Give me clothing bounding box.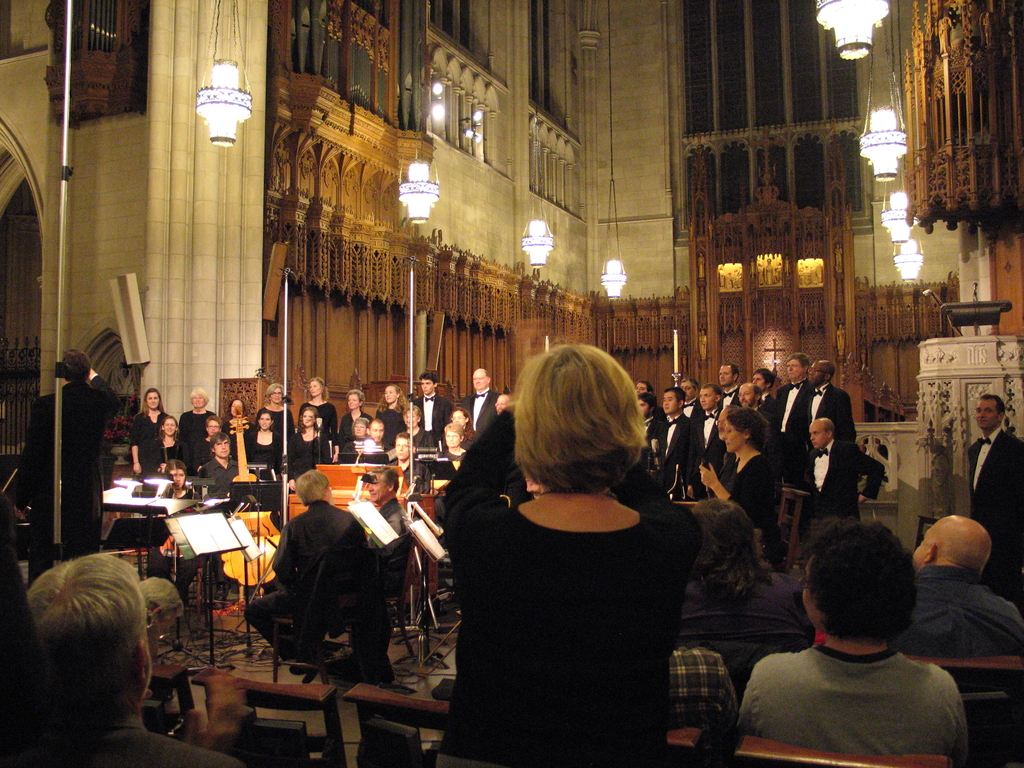
{"x1": 963, "y1": 430, "x2": 1023, "y2": 600}.
